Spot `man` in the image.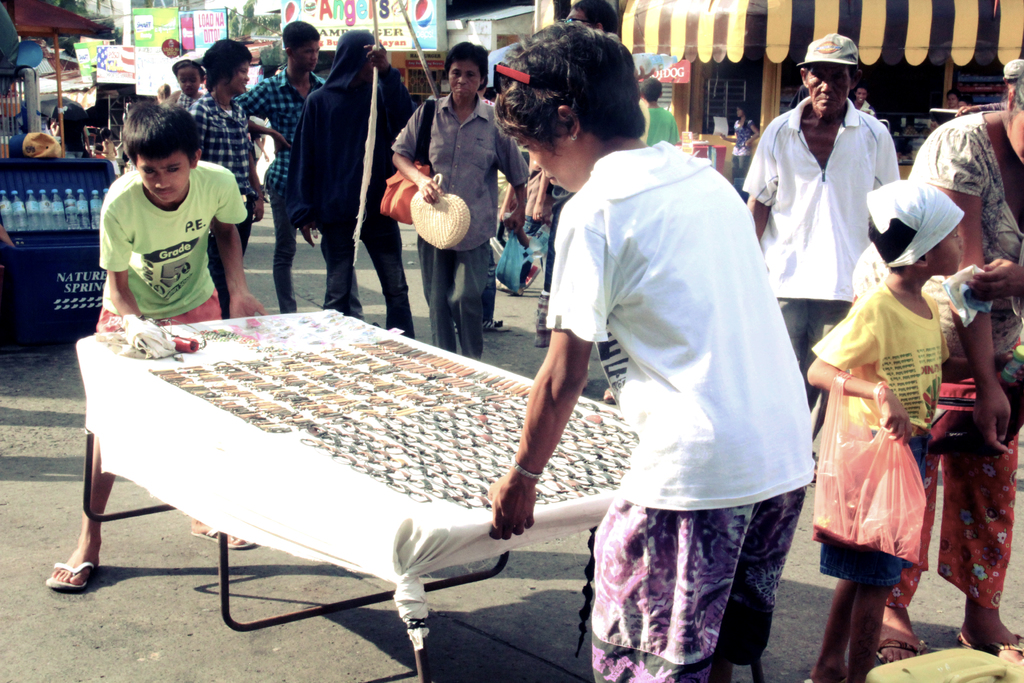
`man` found at 747 38 911 366.
